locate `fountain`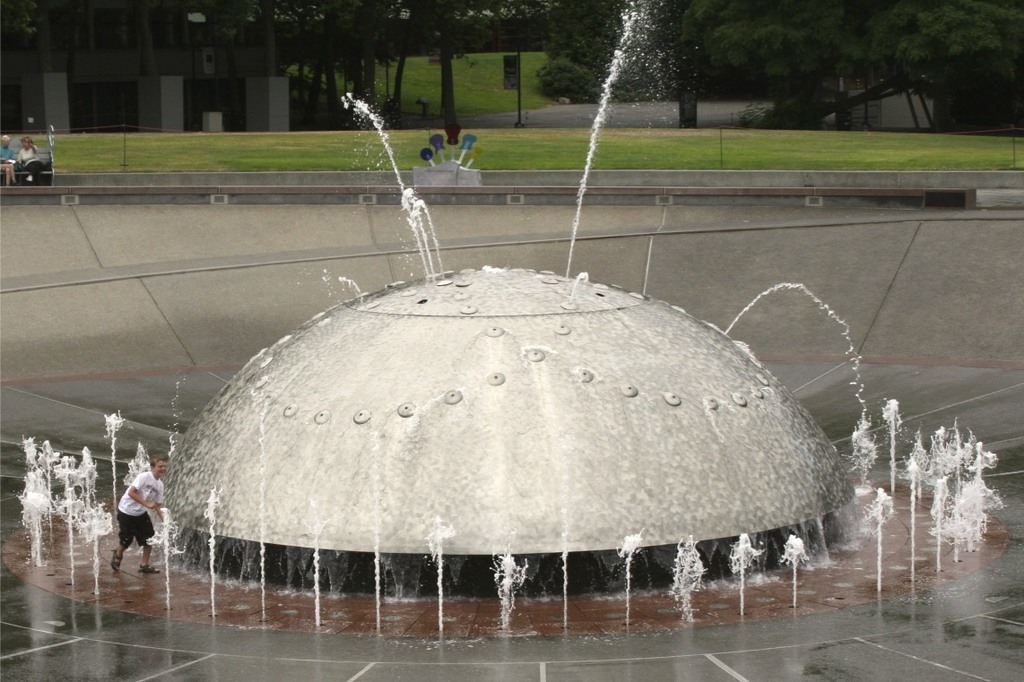
x1=94, y1=0, x2=1002, y2=643
